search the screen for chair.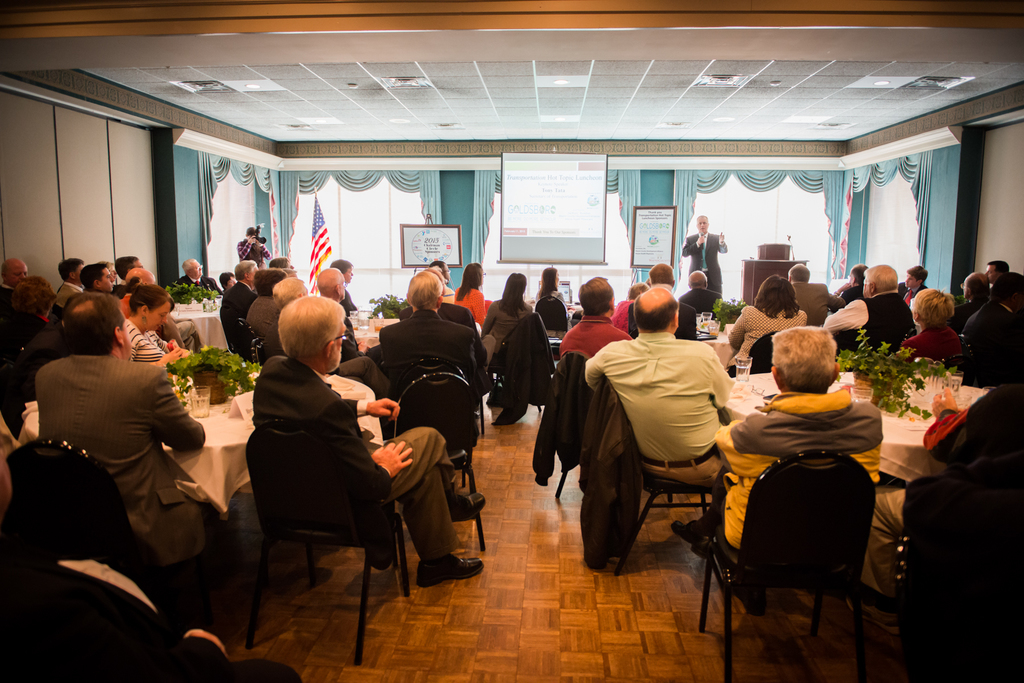
Found at [x1=700, y1=451, x2=868, y2=682].
